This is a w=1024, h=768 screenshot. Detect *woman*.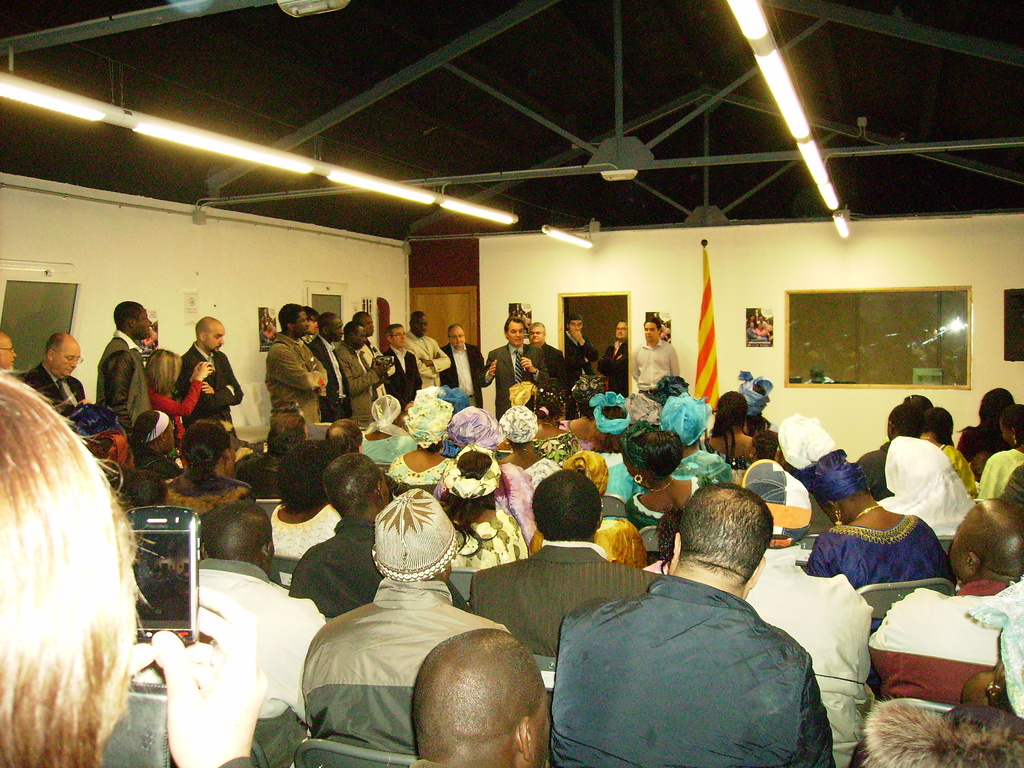
531,390,582,470.
